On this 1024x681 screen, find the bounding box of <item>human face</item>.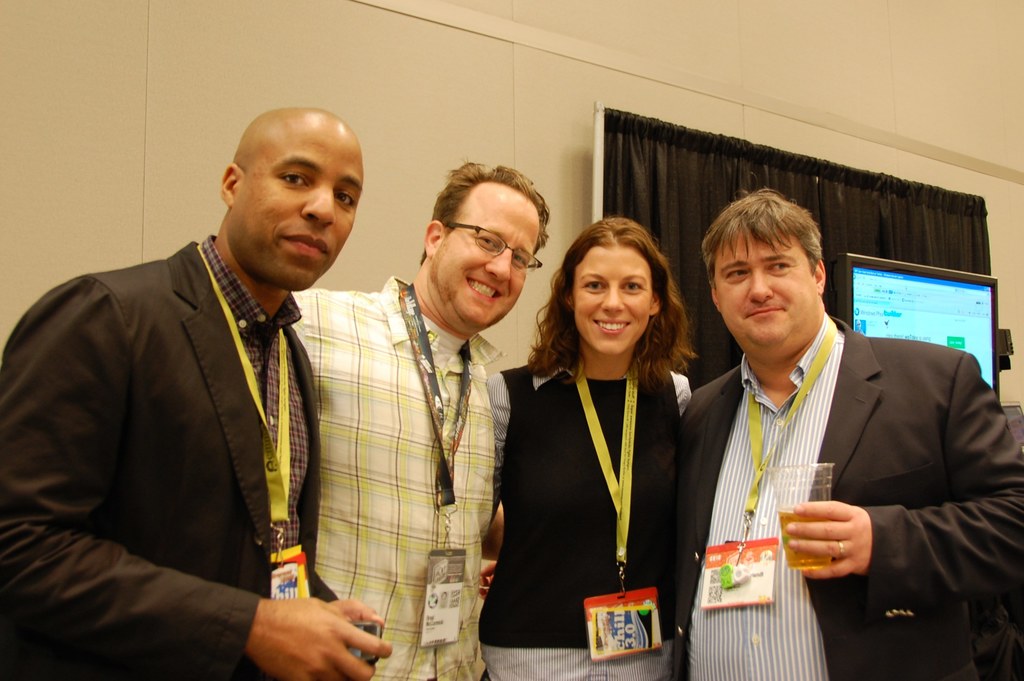
Bounding box: 440,186,540,330.
